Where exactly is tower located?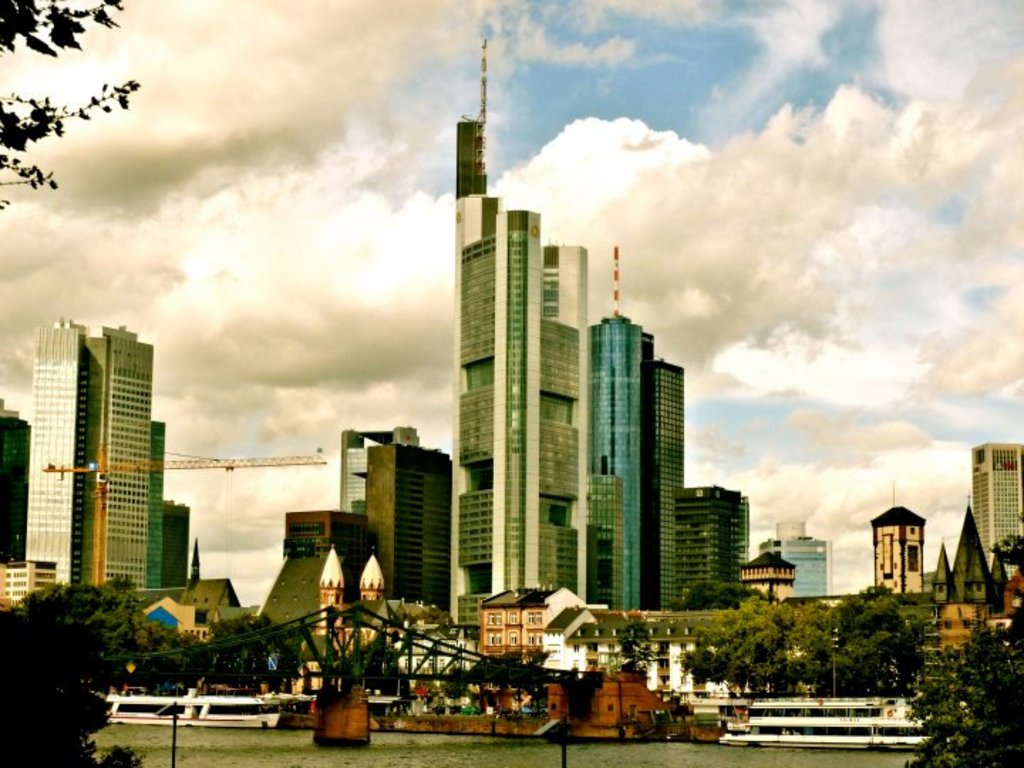
Its bounding box is 870,506,922,606.
